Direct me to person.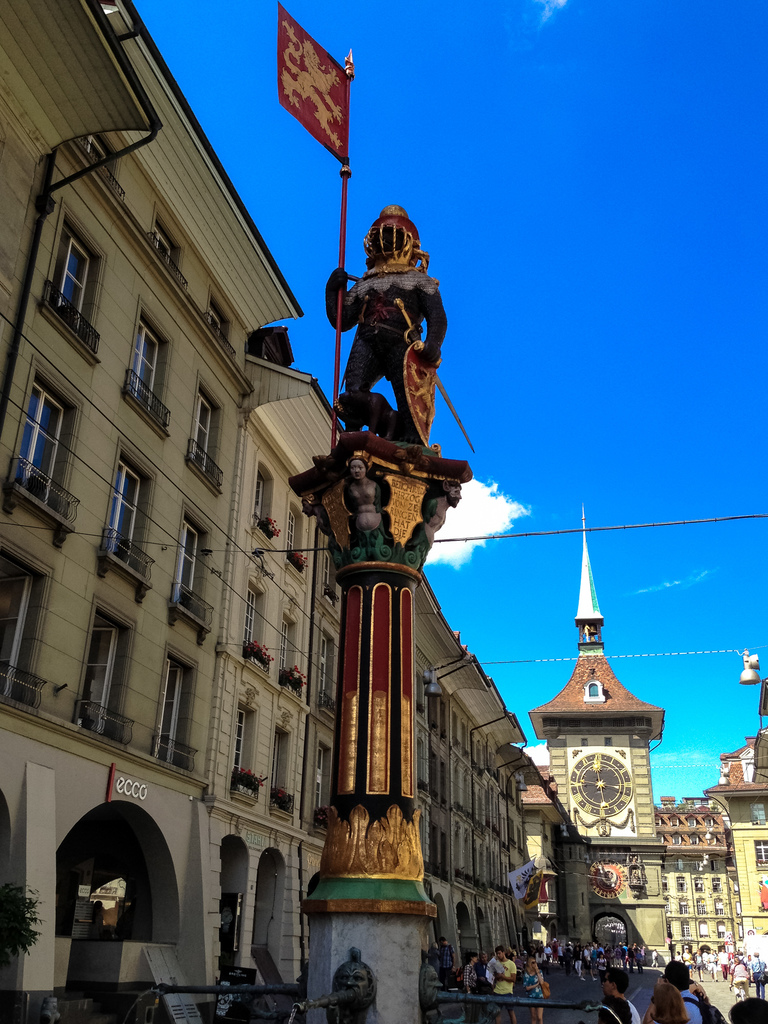
Direction: rect(349, 454, 378, 528).
